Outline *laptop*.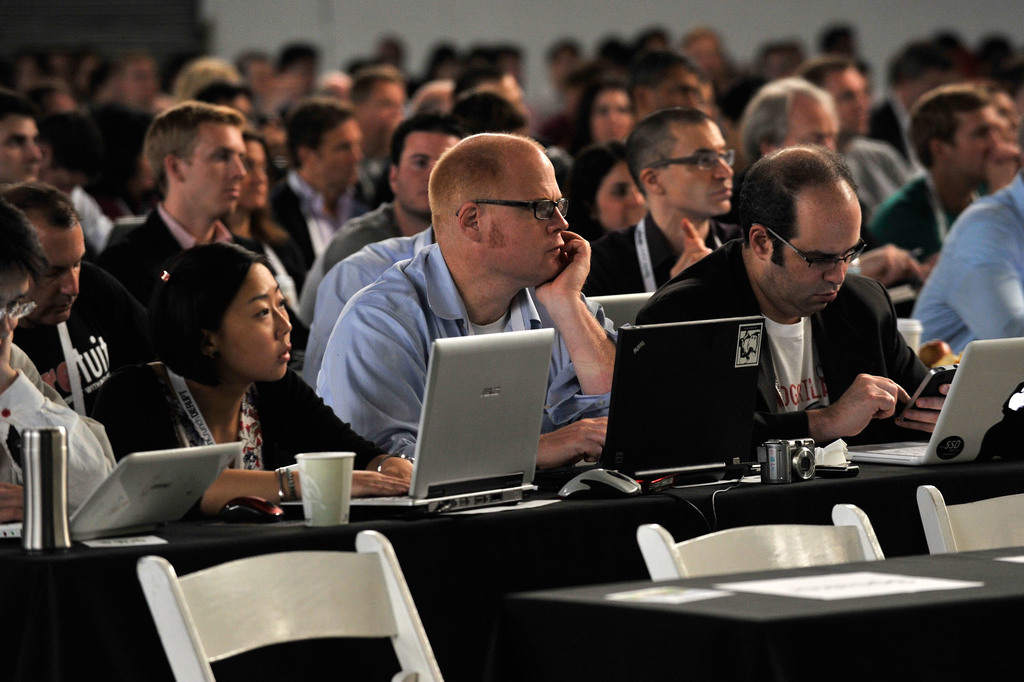
Outline: pyautogui.locateOnScreen(278, 330, 557, 519).
